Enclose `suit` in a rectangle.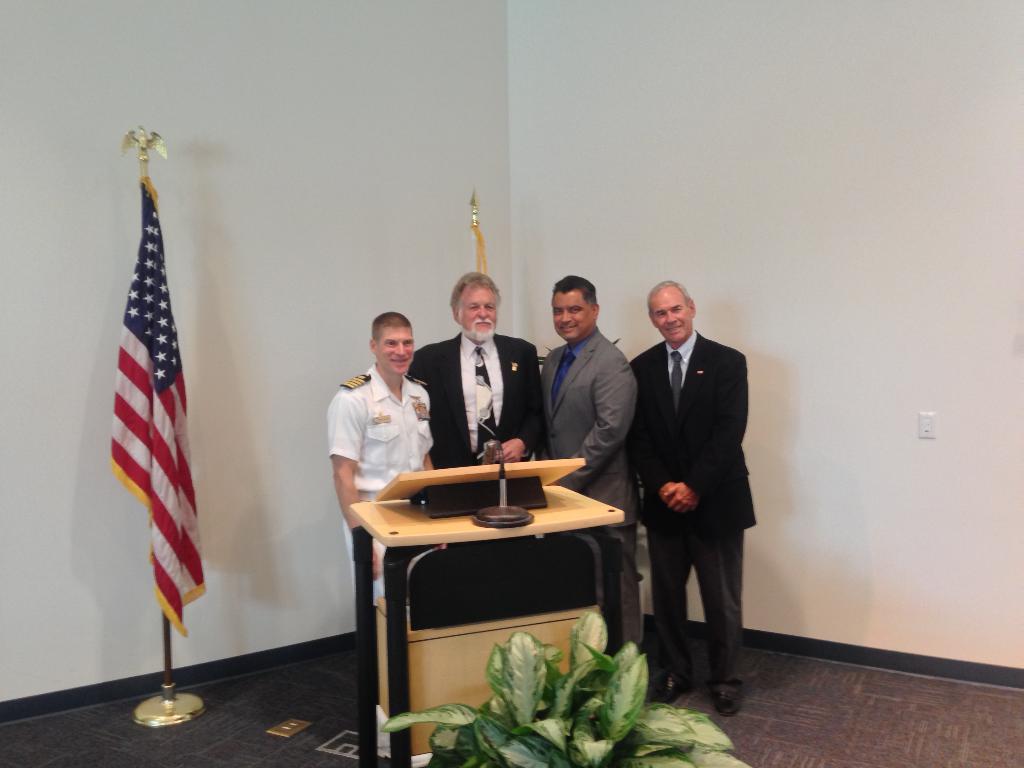
[x1=538, y1=326, x2=639, y2=646].
